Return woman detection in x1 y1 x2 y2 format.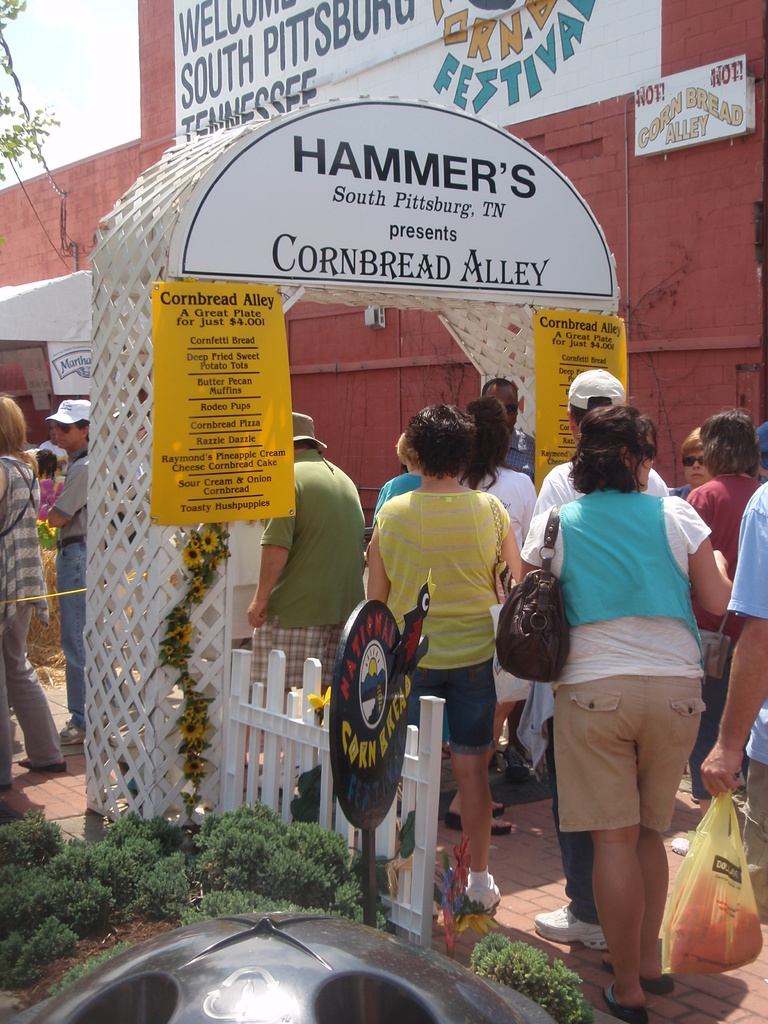
672 399 761 861.
